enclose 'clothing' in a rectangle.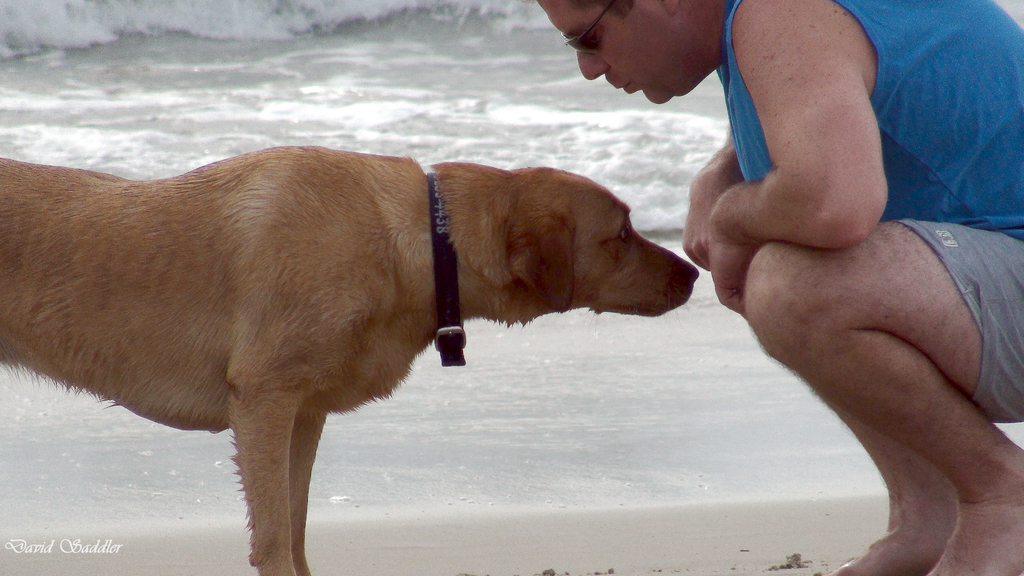
[x1=716, y1=0, x2=1023, y2=424].
